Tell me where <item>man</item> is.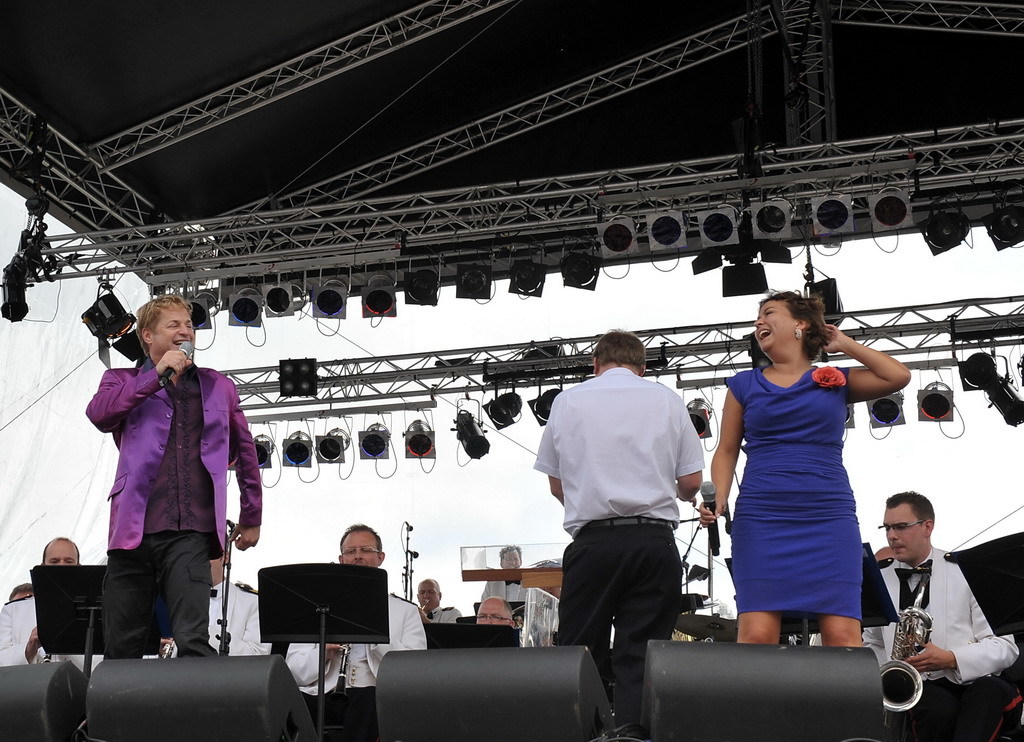
<item>man</item> is at (526, 339, 722, 694).
